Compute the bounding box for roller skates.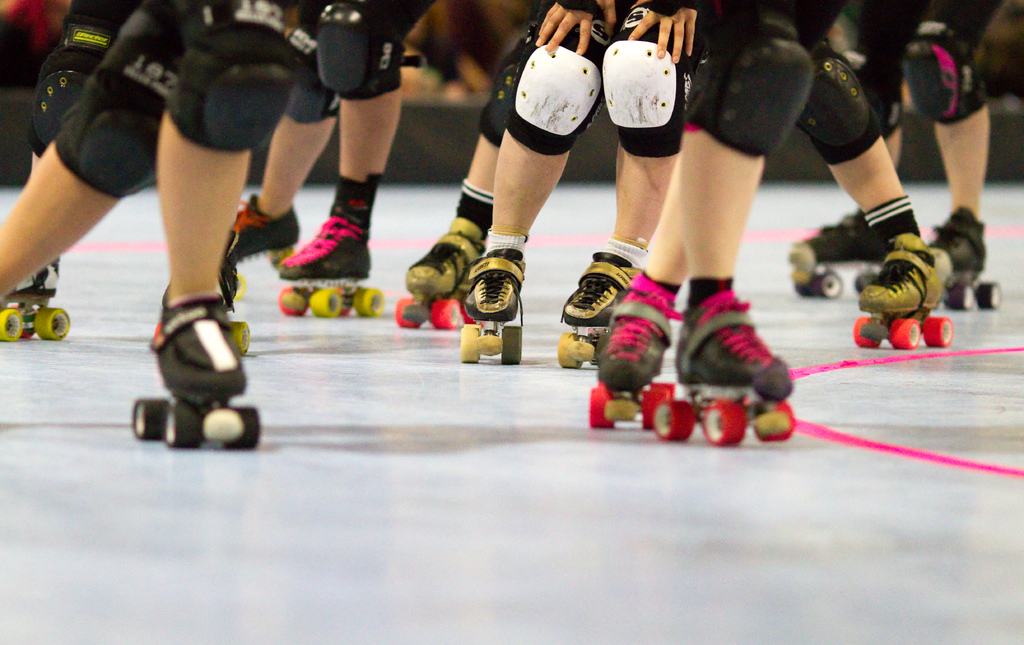
129:282:261:452.
